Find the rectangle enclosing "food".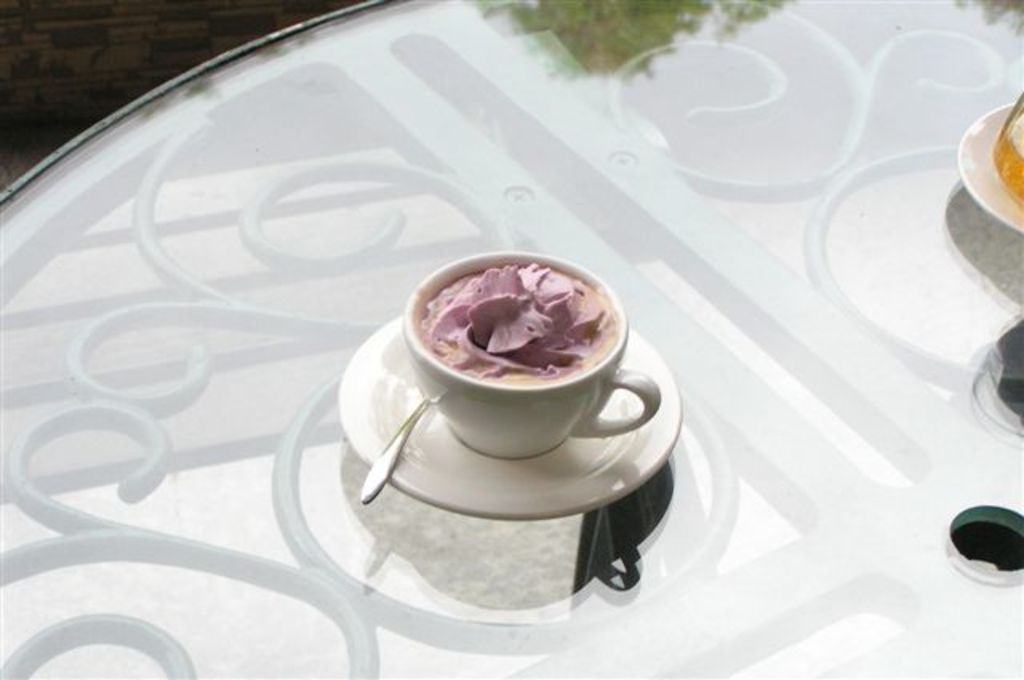
Rect(416, 253, 638, 397).
